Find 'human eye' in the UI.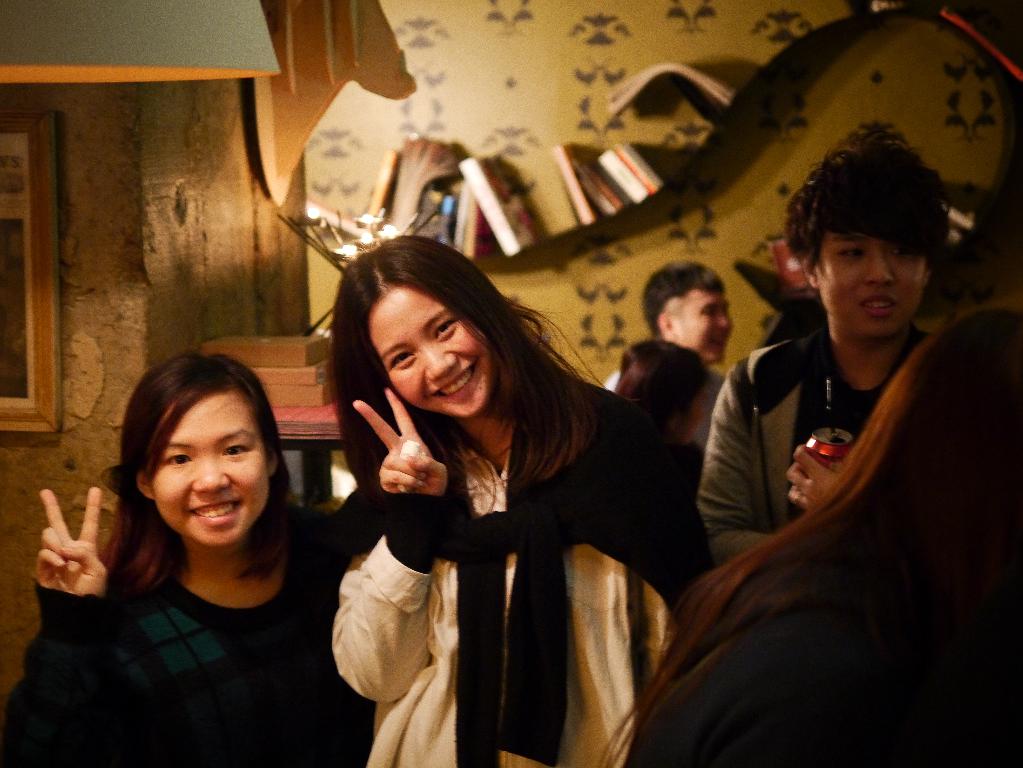
UI element at [836, 239, 867, 263].
